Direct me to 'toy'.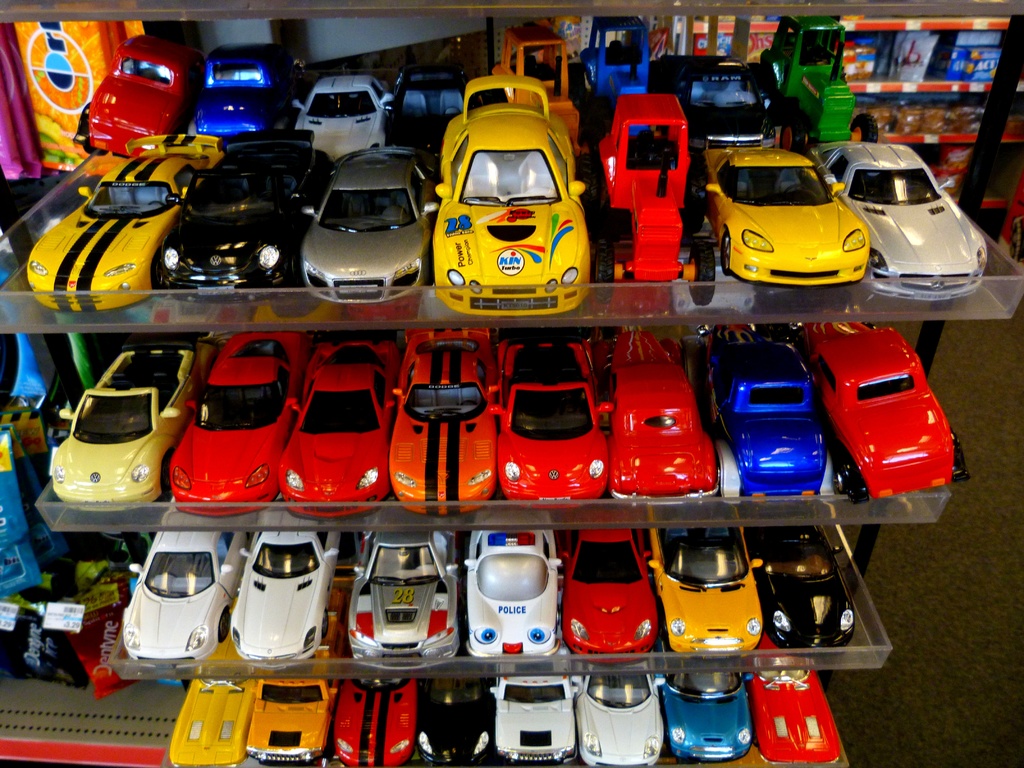
Direction: region(275, 337, 405, 529).
